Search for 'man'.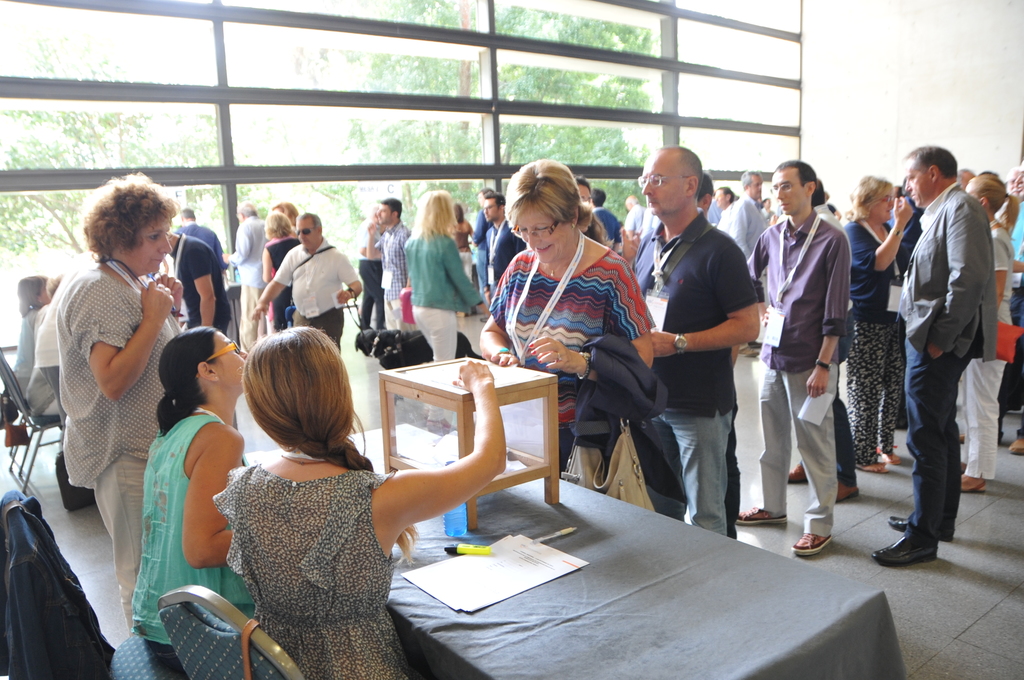
Found at [483, 195, 525, 289].
